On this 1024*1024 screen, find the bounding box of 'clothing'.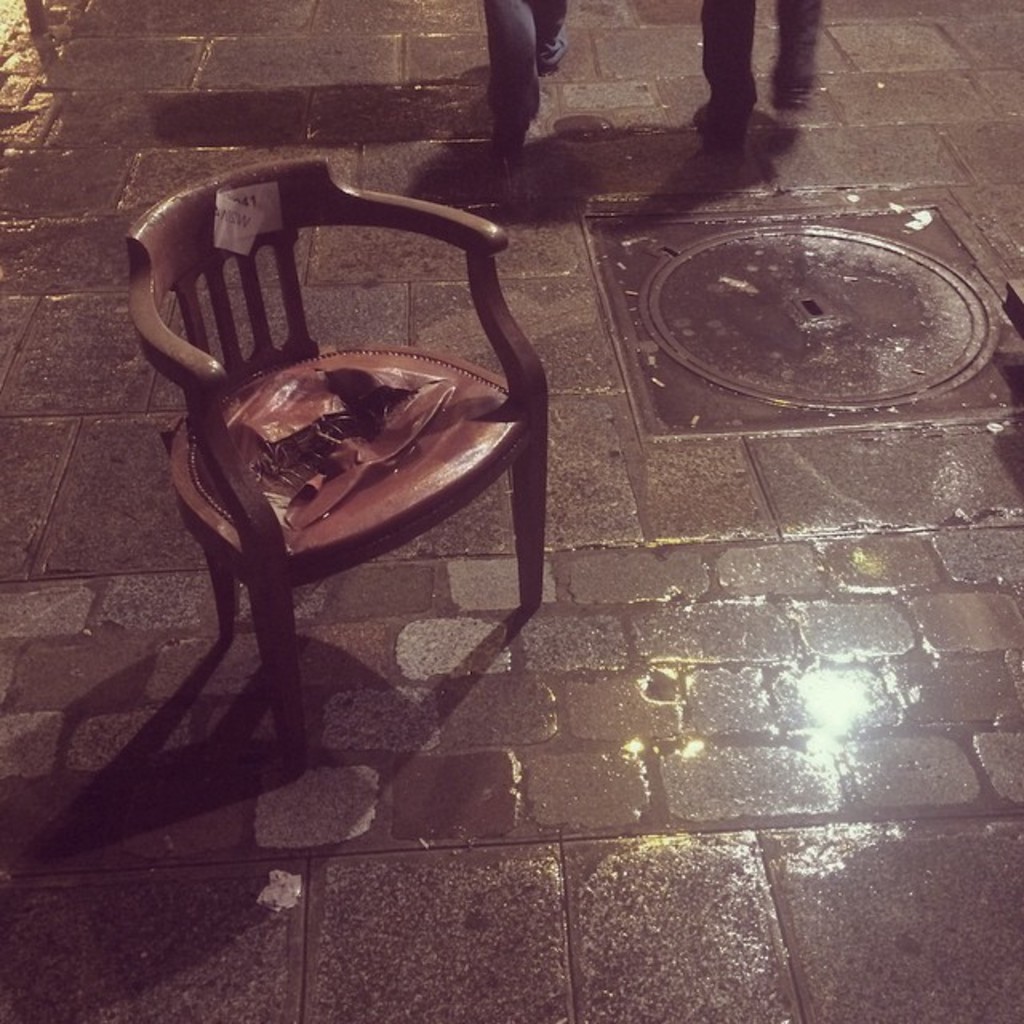
Bounding box: [left=482, top=0, right=568, bottom=157].
